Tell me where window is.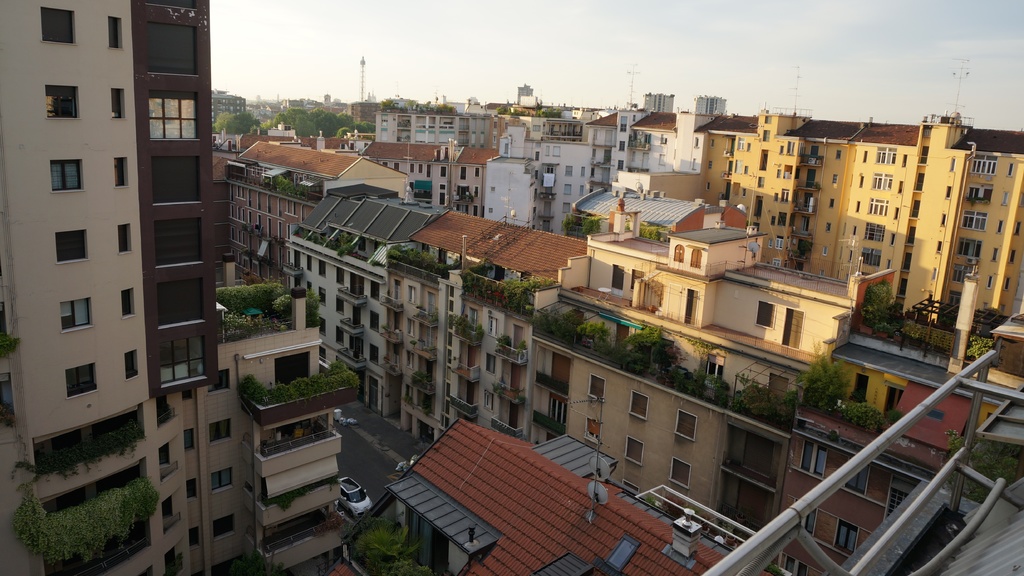
window is at (208,417,230,445).
